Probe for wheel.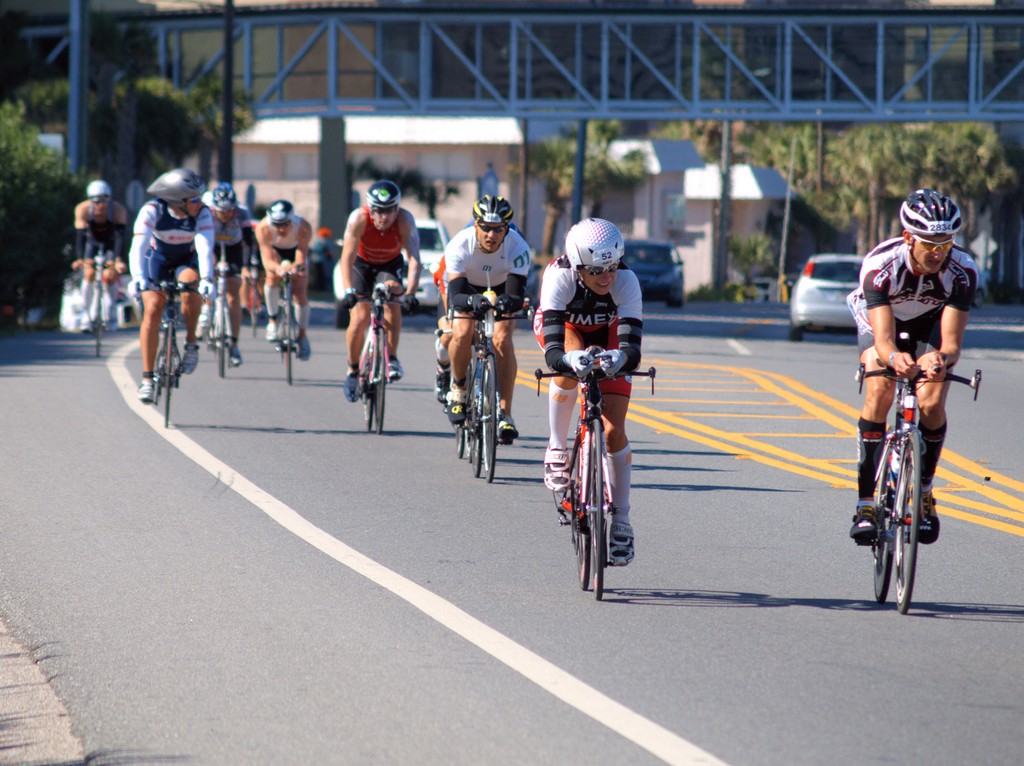
Probe result: rect(586, 420, 612, 602).
